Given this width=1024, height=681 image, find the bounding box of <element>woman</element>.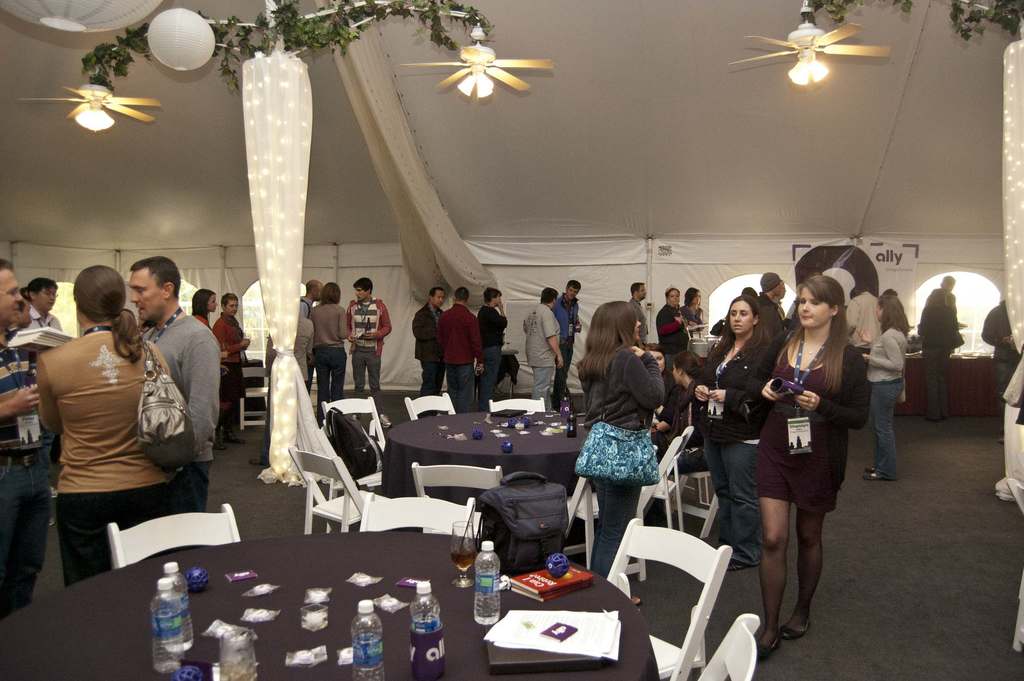
bbox(305, 279, 353, 433).
